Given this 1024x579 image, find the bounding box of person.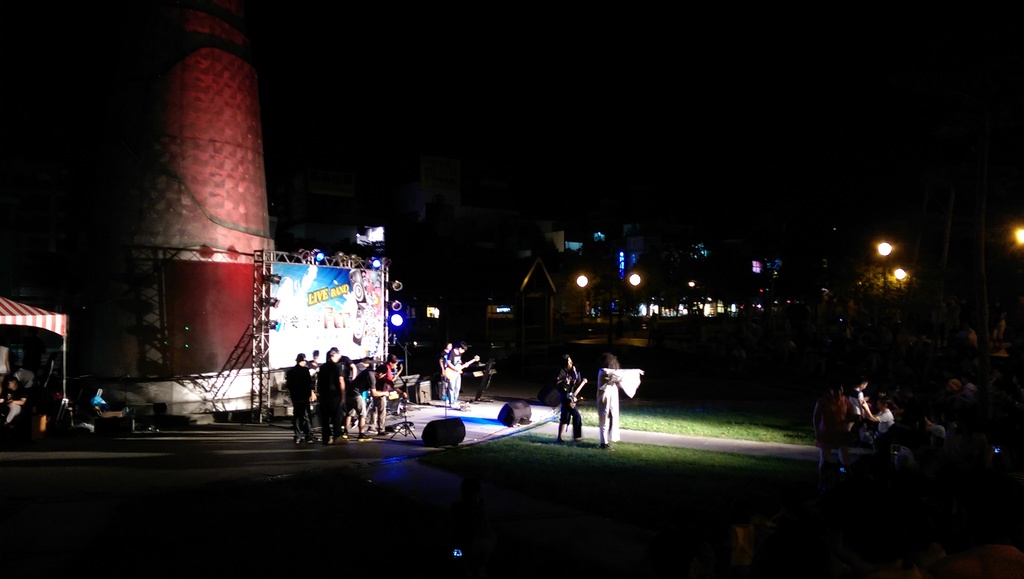
(586, 361, 652, 448).
